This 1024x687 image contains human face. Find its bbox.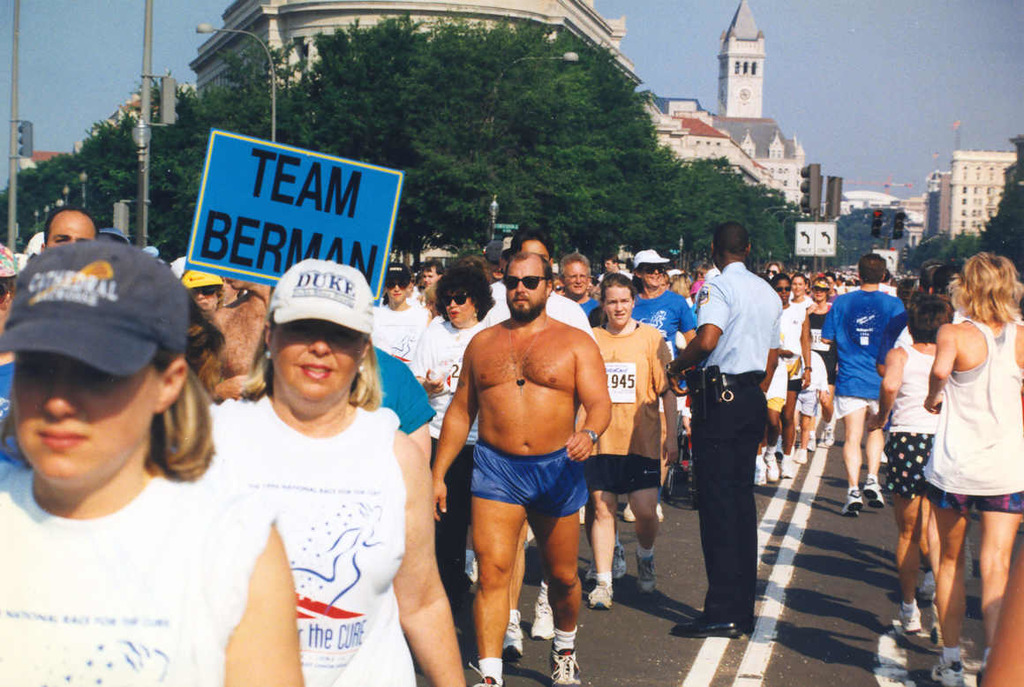
Rect(443, 290, 470, 323).
